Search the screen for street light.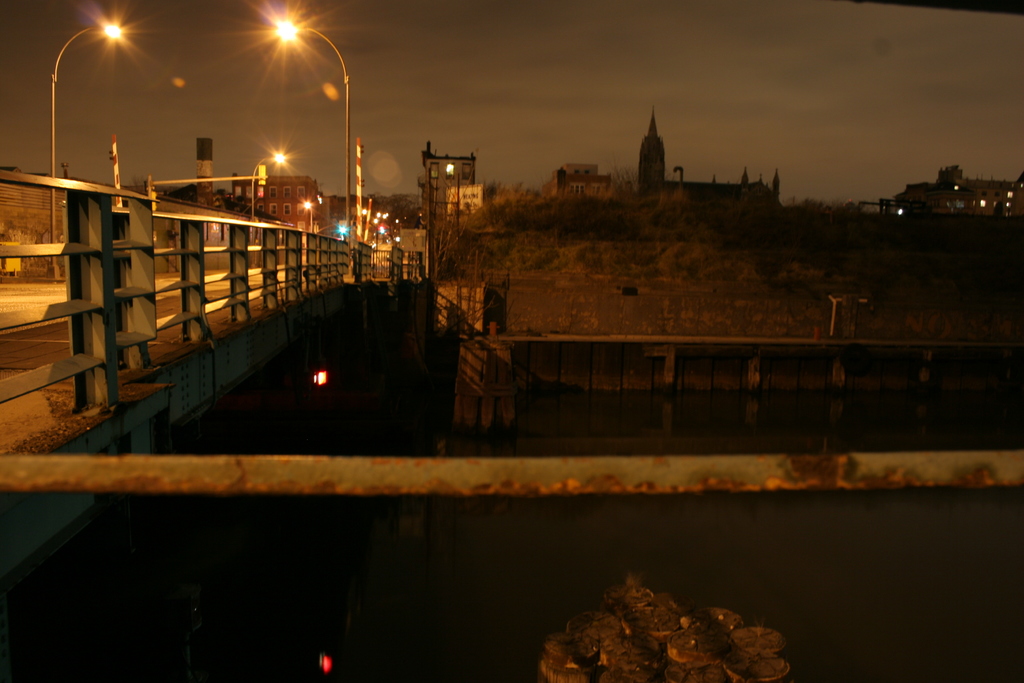
Found at 250, 149, 290, 221.
